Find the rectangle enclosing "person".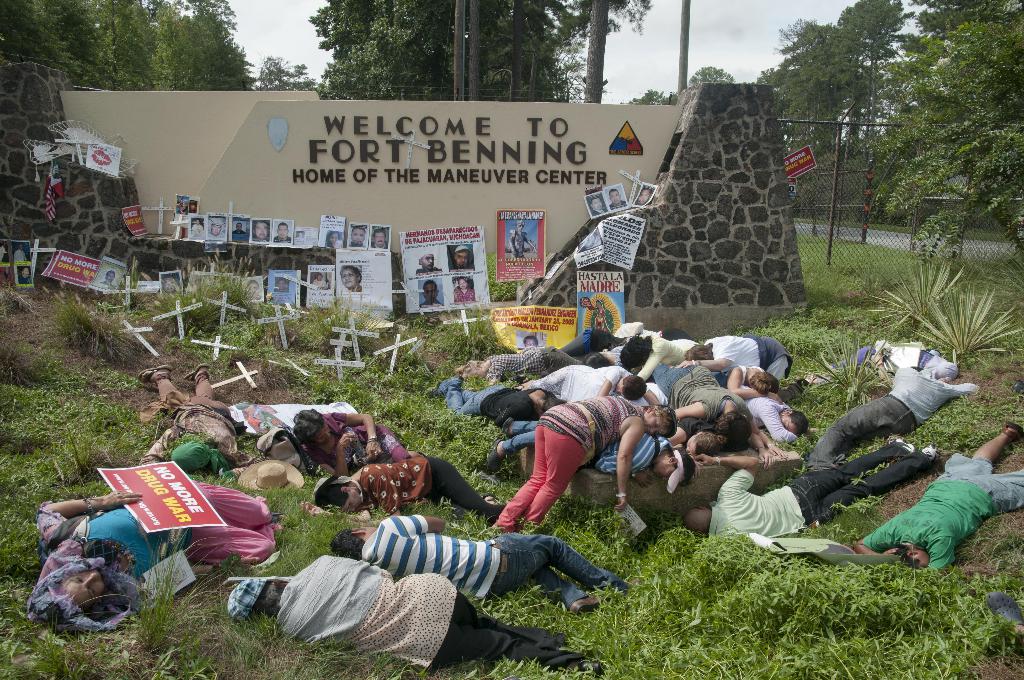
99, 273, 114, 287.
